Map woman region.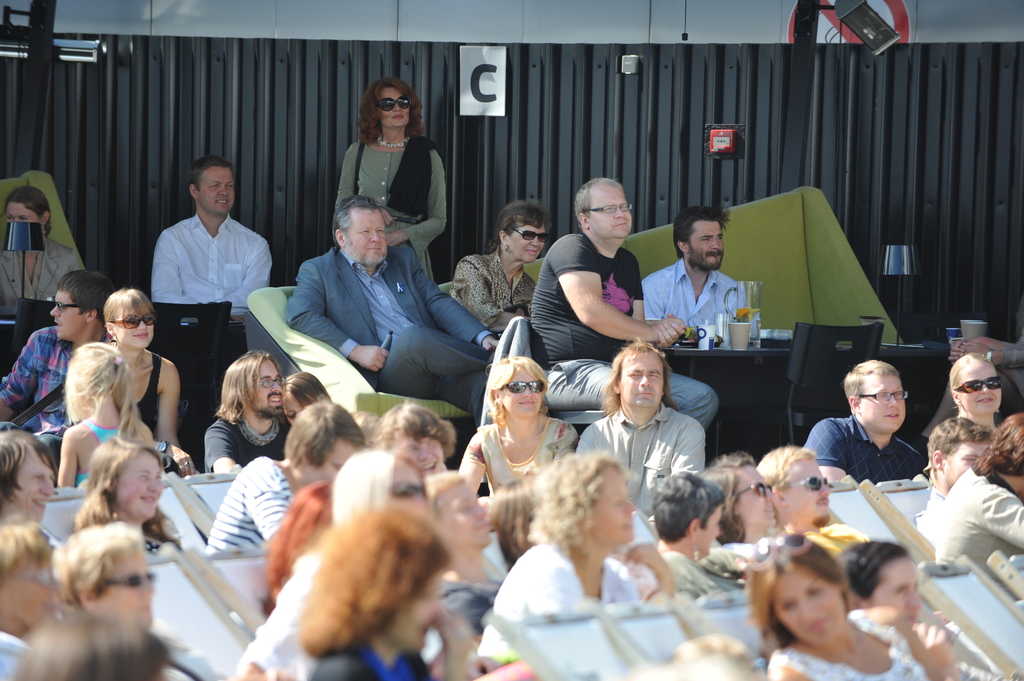
Mapped to 53:340:170:488.
